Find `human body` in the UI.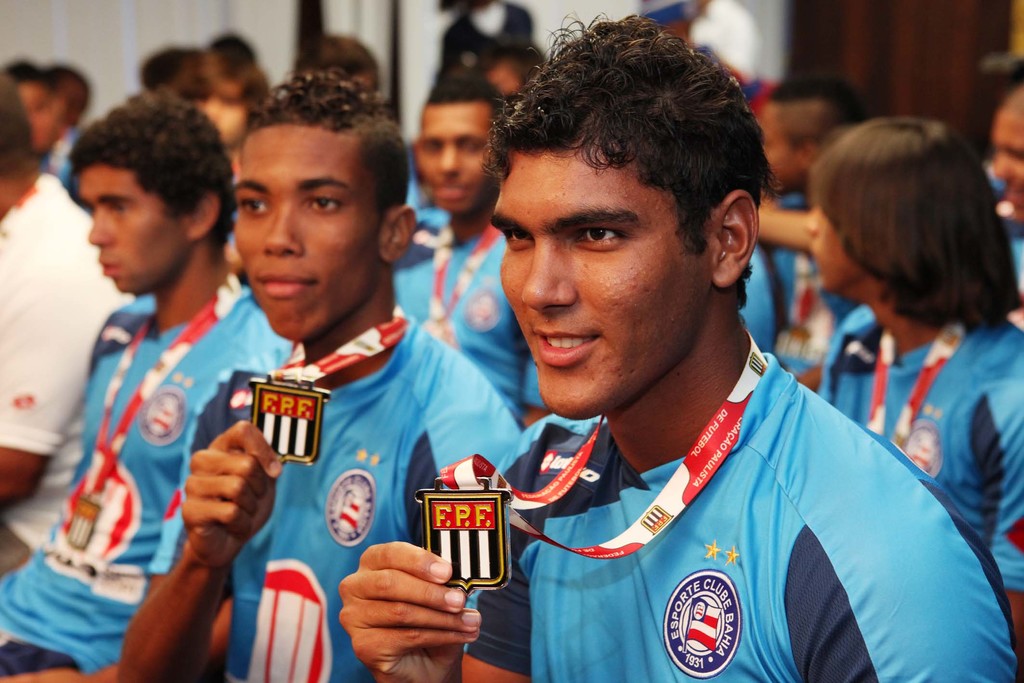
UI element at x1=392 y1=207 x2=554 y2=434.
